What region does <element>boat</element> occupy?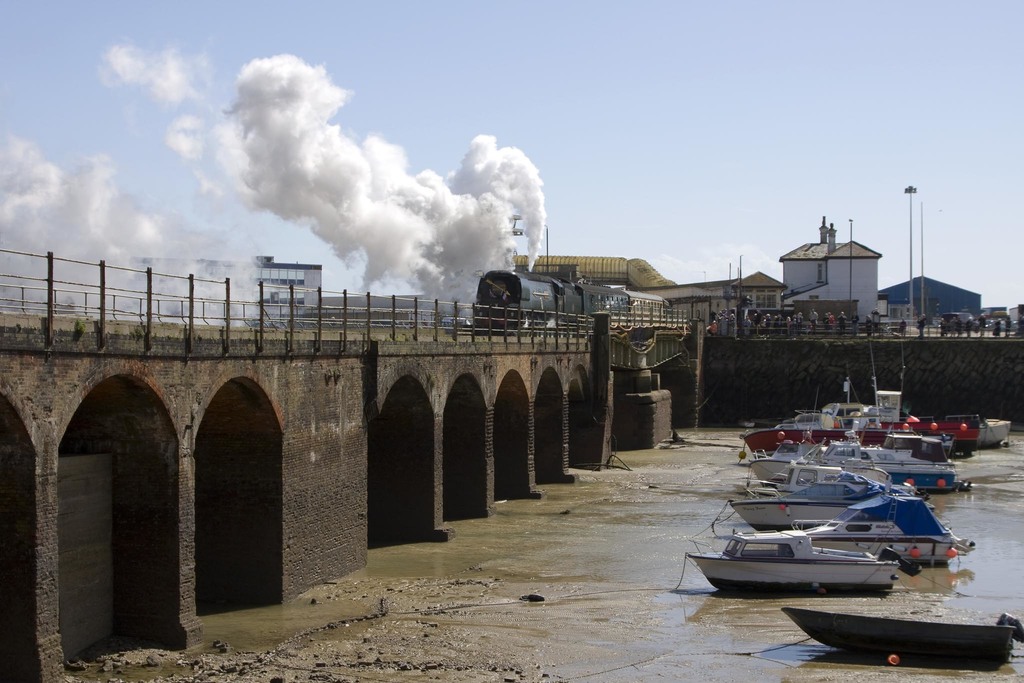
pyautogui.locateOnScreen(740, 402, 962, 450).
